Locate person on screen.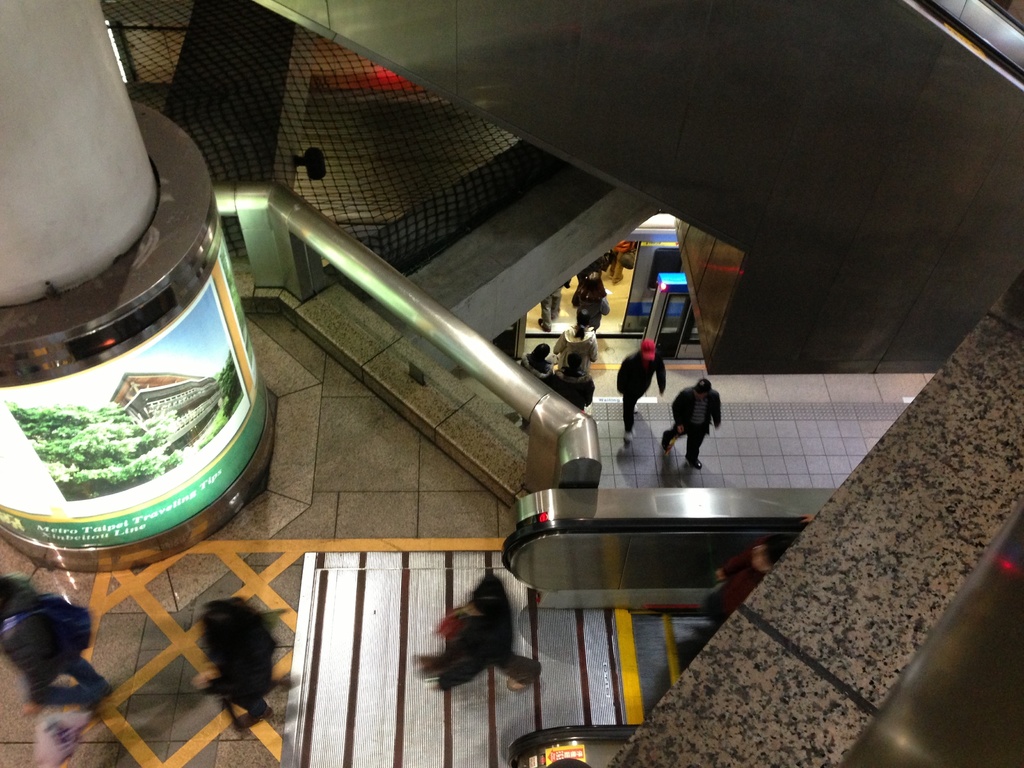
On screen at (666,375,727,480).
